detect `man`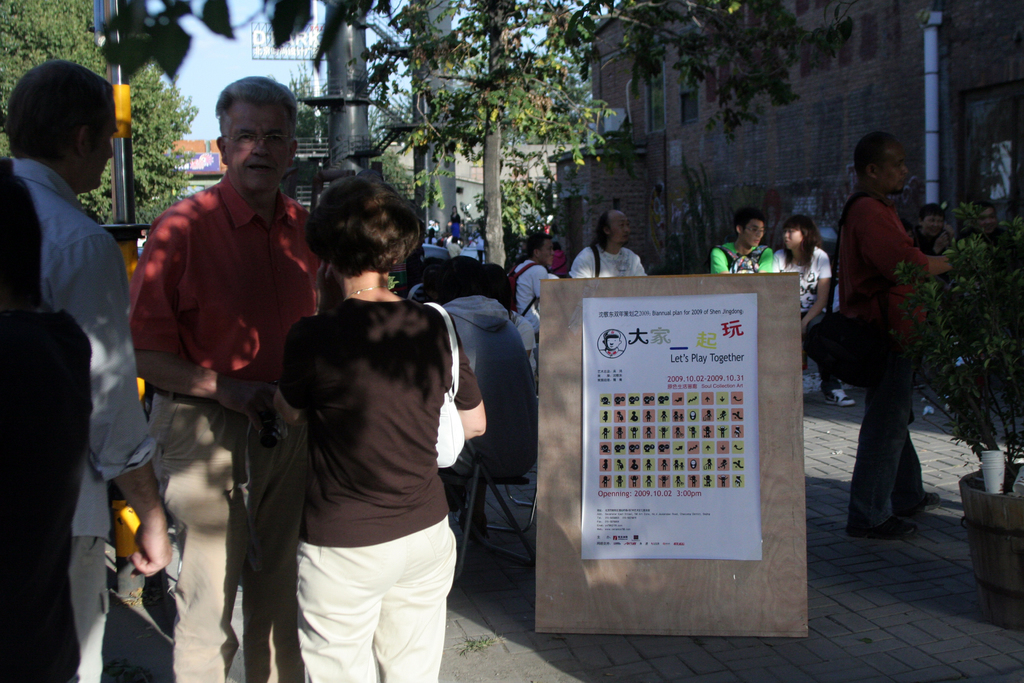
pyautogui.locateOnScreen(424, 268, 538, 477)
